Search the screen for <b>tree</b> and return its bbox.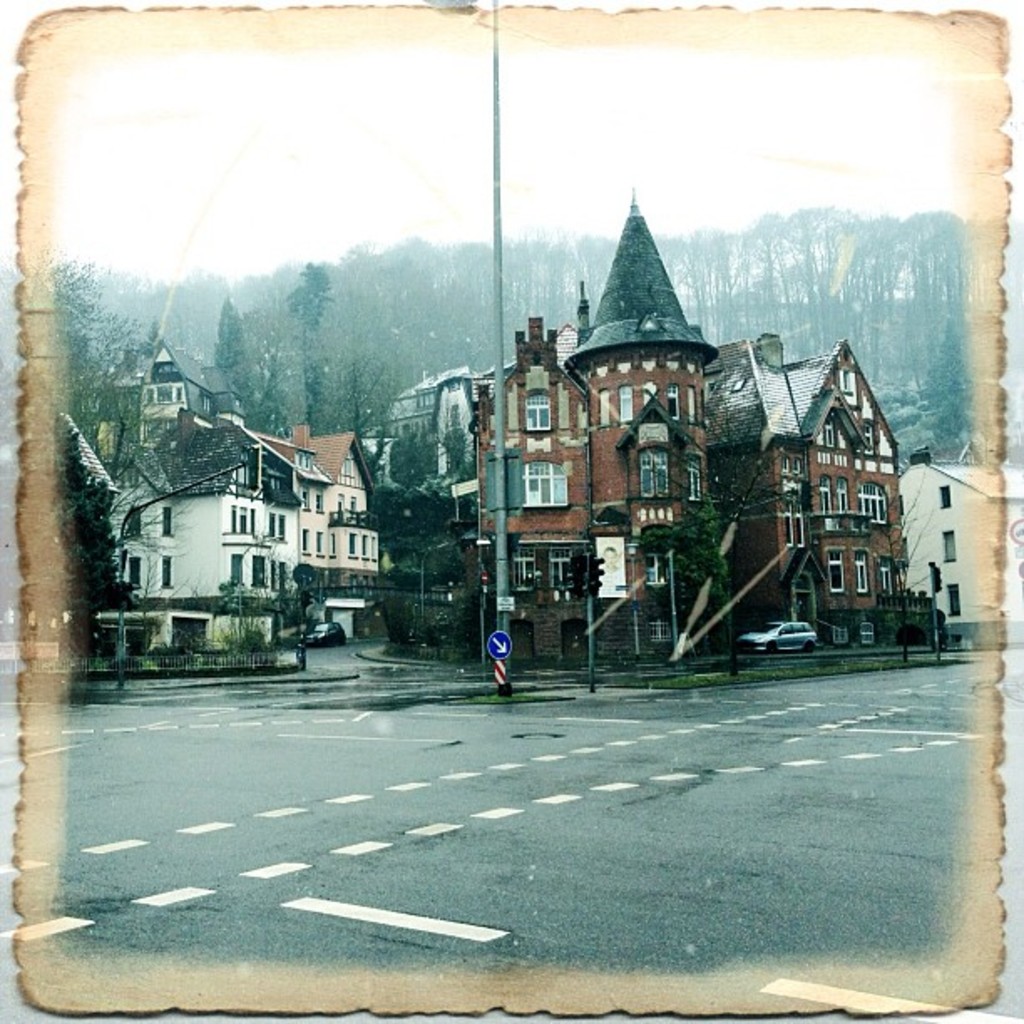
Found: 417 423 474 544.
